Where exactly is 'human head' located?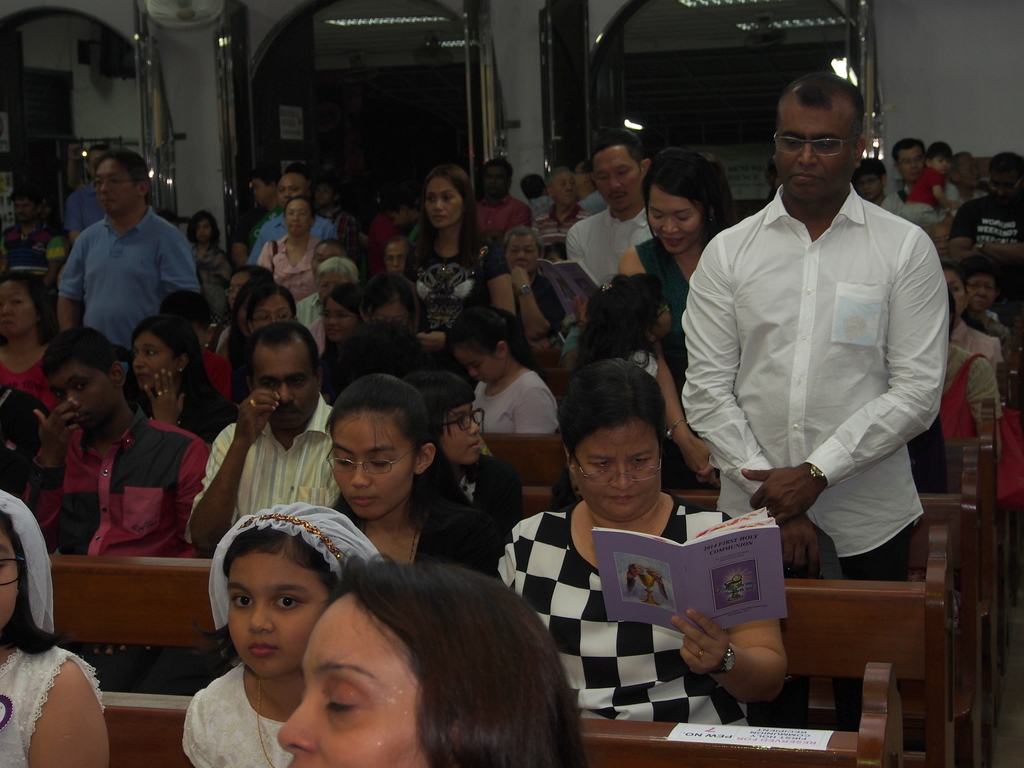
Its bounding box is [556,355,669,518].
